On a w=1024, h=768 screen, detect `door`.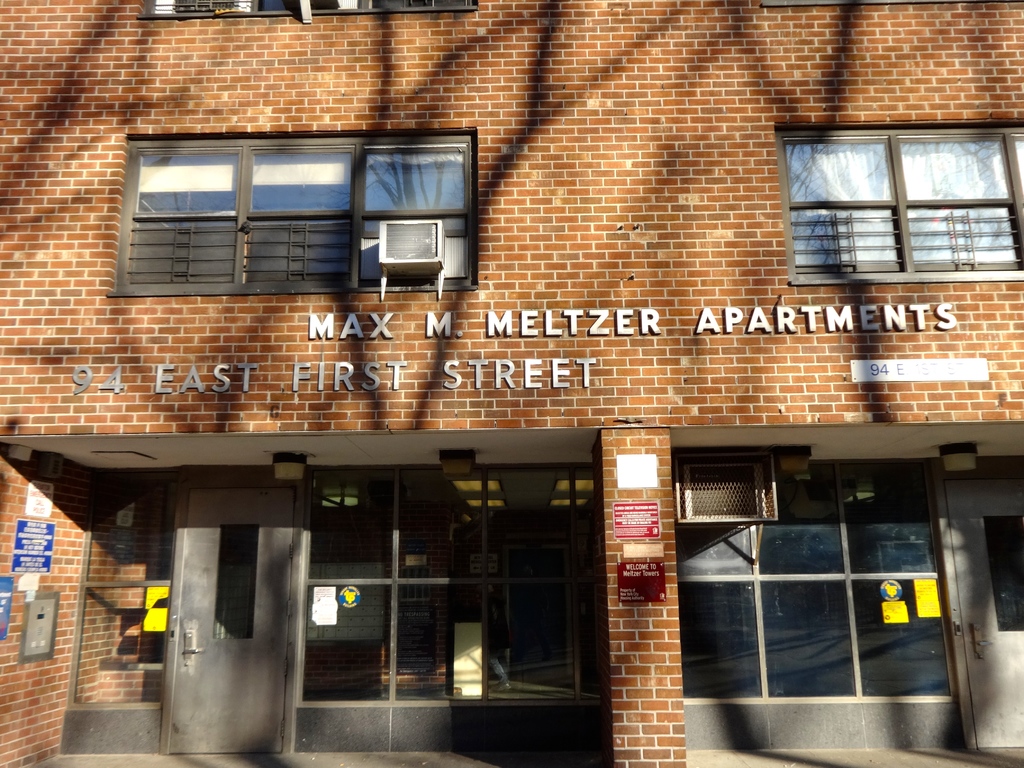
(172,491,293,754).
